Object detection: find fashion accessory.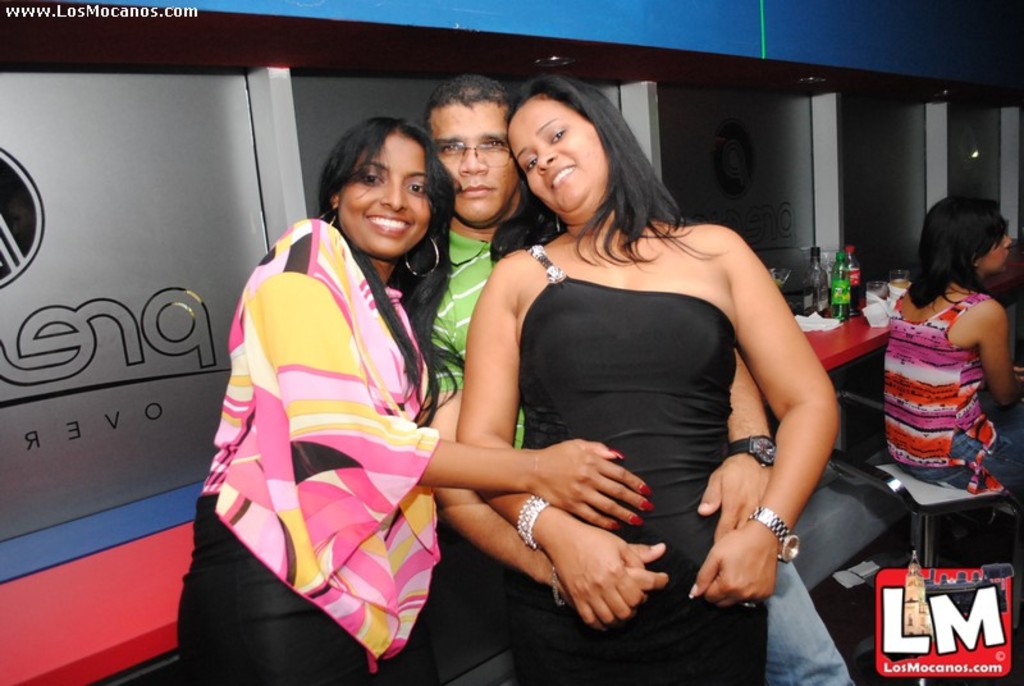
bbox=[515, 489, 549, 546].
